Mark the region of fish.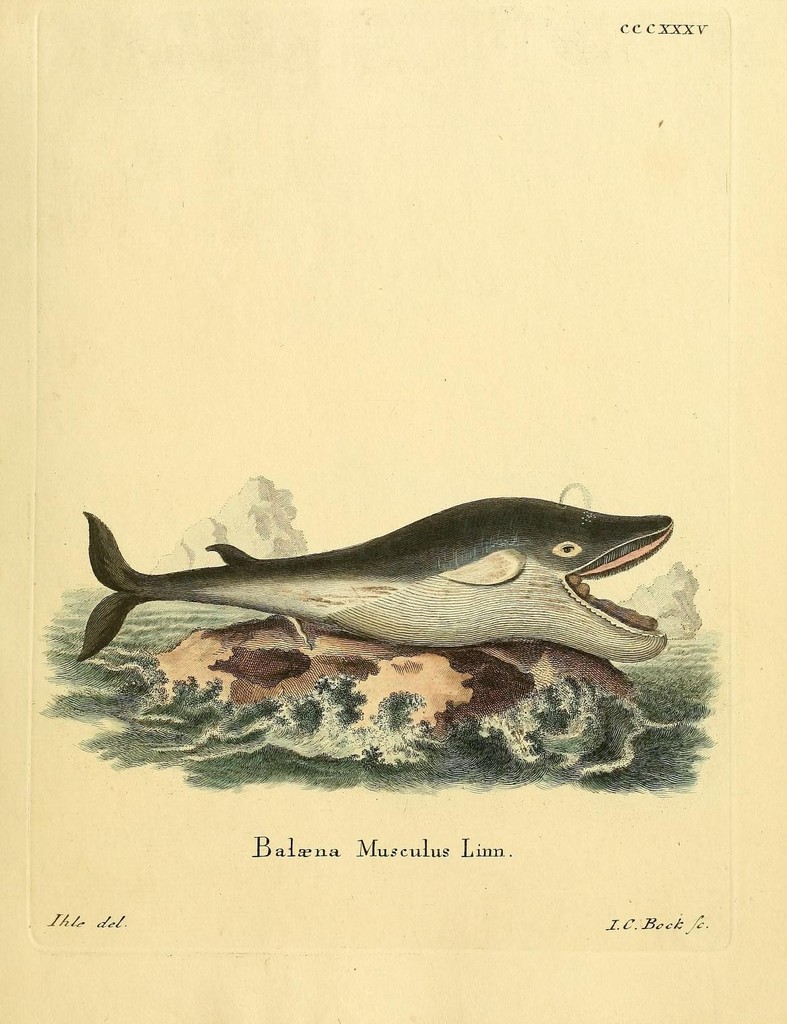
Region: Rect(69, 463, 698, 717).
